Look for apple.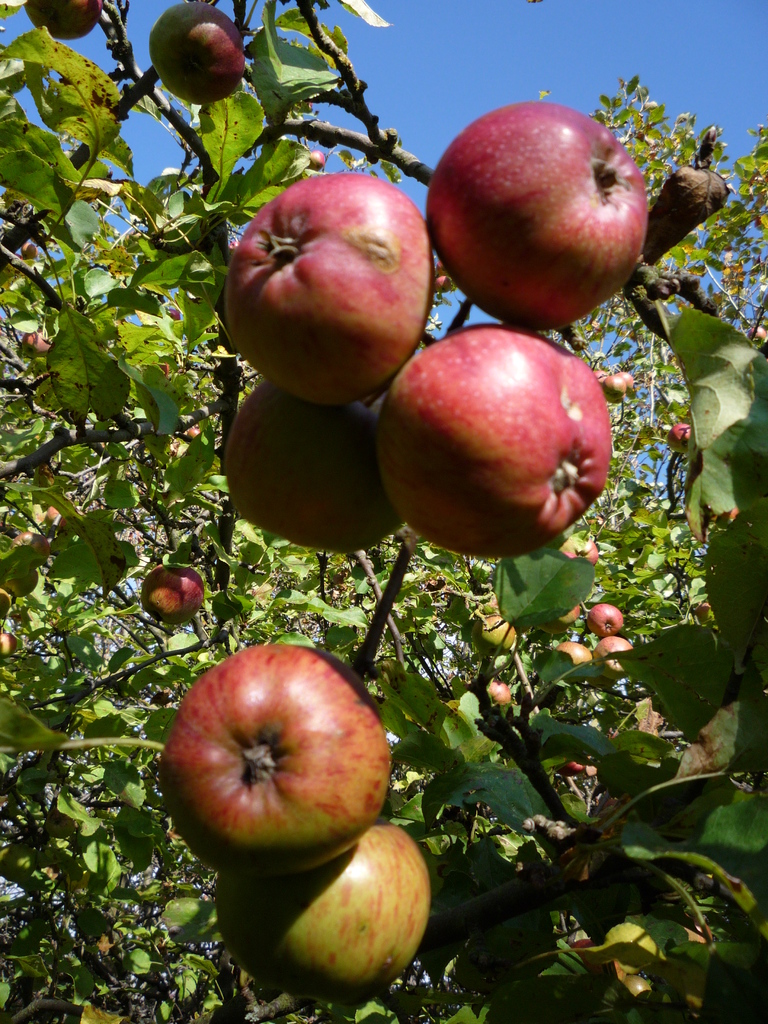
Found: x1=6 y1=568 x2=38 y2=600.
